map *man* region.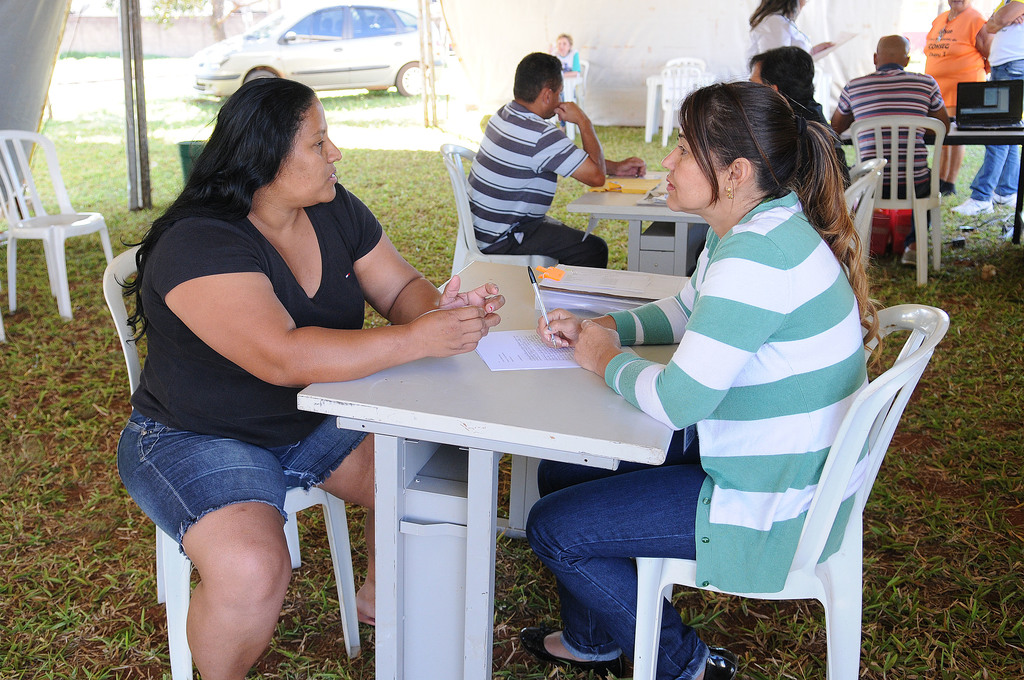
Mapped to (x1=463, y1=55, x2=621, y2=254).
